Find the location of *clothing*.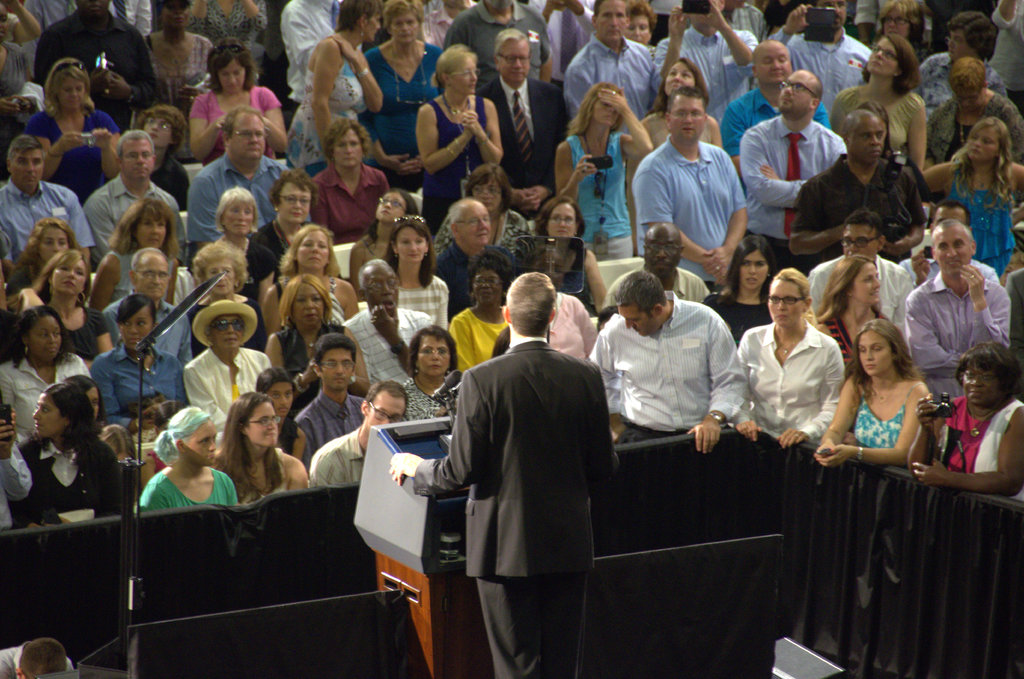
Location: (27, 108, 120, 204).
